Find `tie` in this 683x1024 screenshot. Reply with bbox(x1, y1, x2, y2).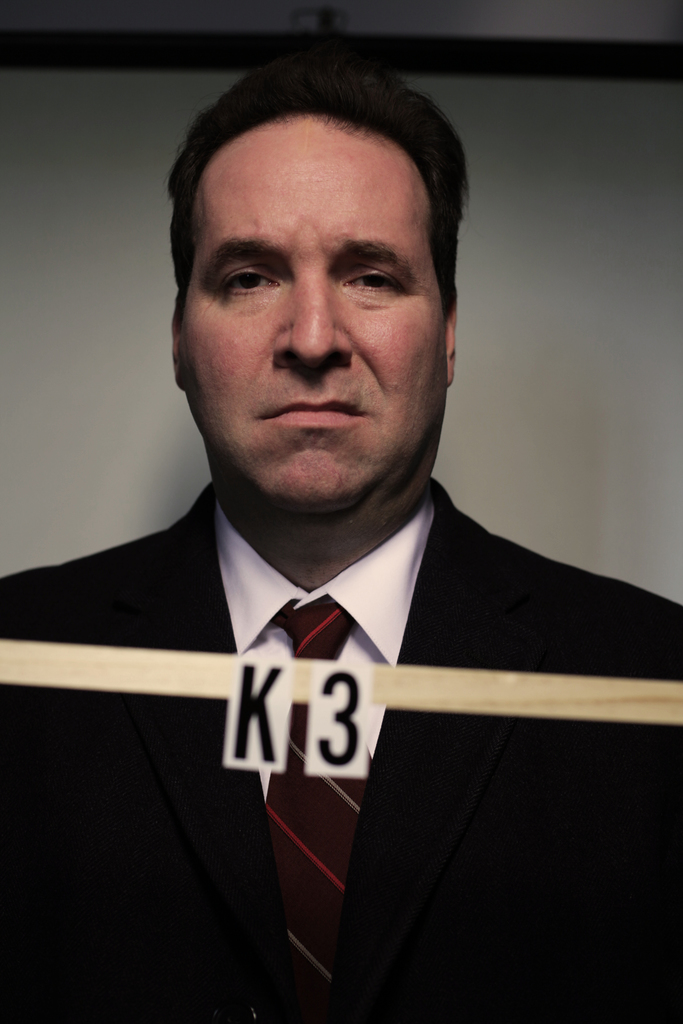
bbox(264, 604, 356, 1010).
